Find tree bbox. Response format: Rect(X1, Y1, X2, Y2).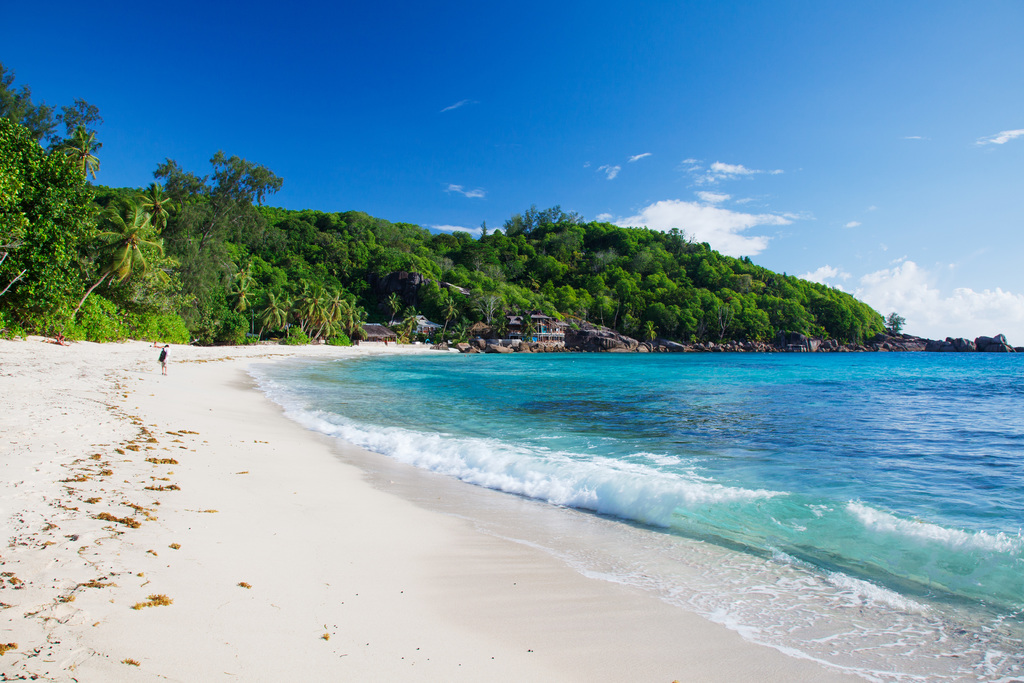
Rect(488, 229, 506, 254).
